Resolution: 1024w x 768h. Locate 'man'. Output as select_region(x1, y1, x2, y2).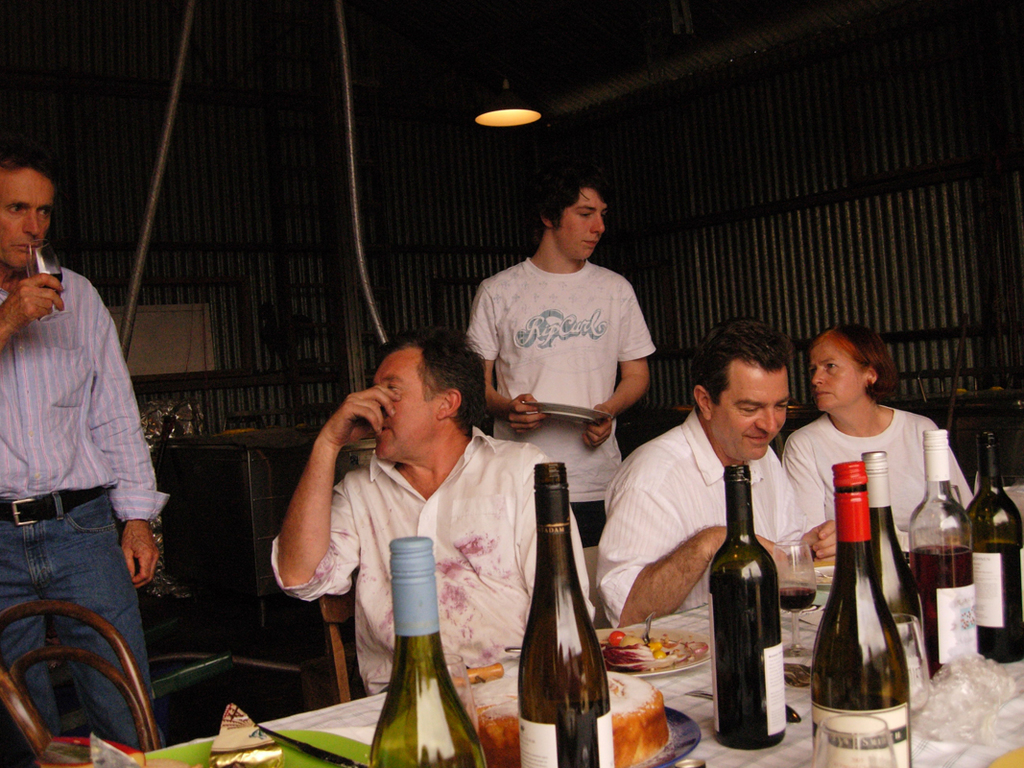
select_region(4, 178, 182, 737).
